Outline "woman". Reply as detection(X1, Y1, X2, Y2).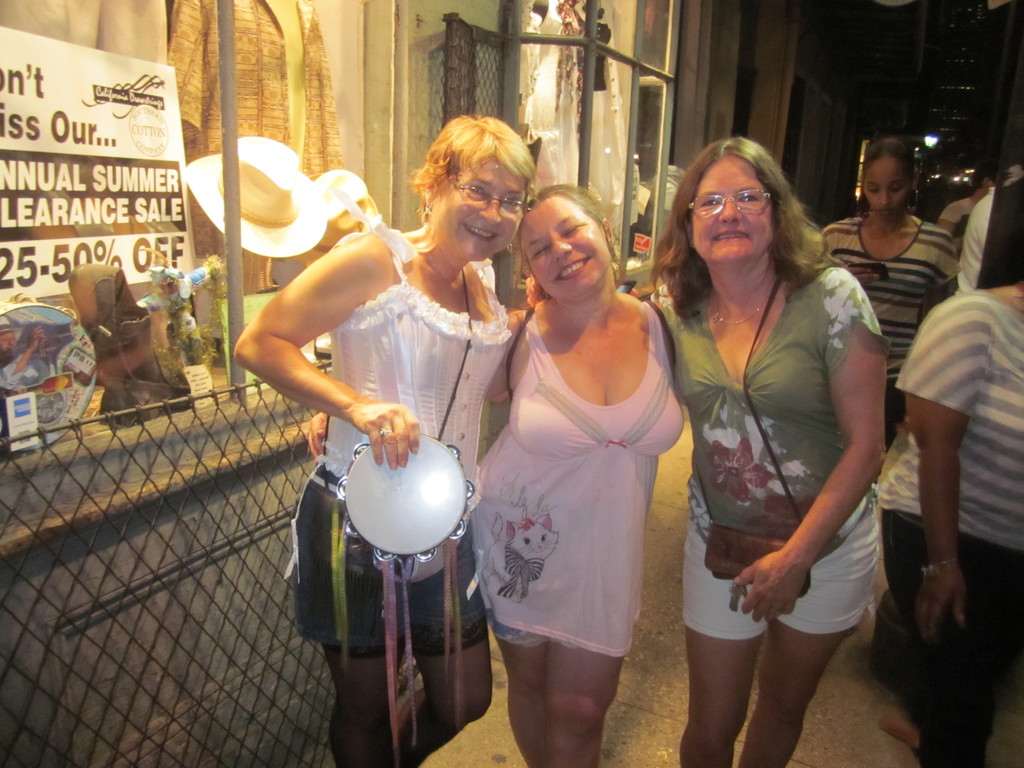
detection(816, 138, 957, 482).
